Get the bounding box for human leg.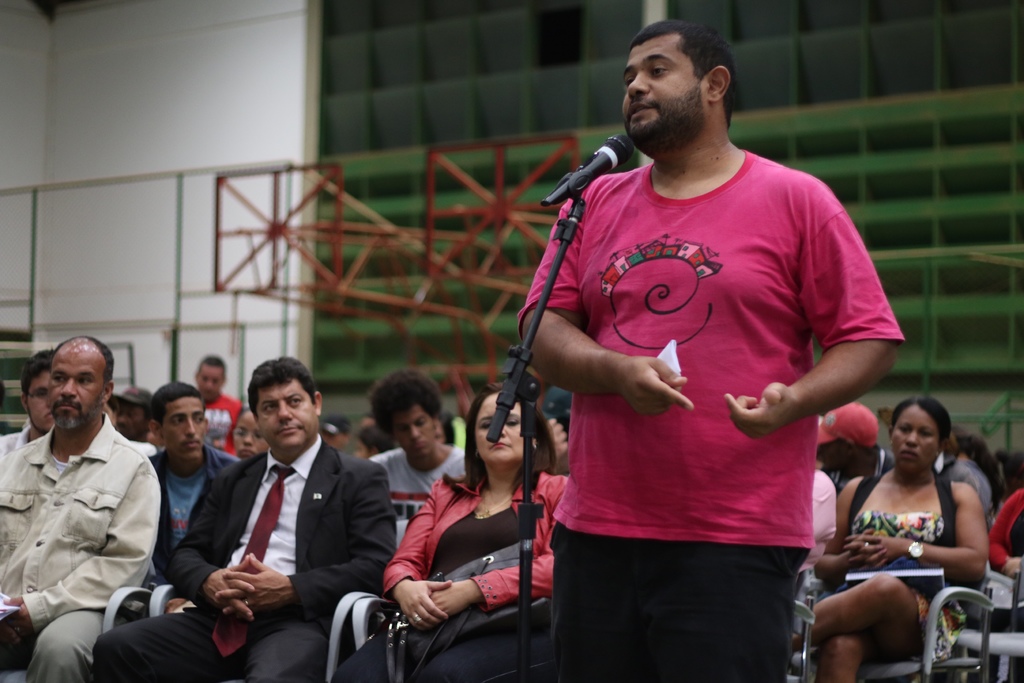
790:580:961:659.
